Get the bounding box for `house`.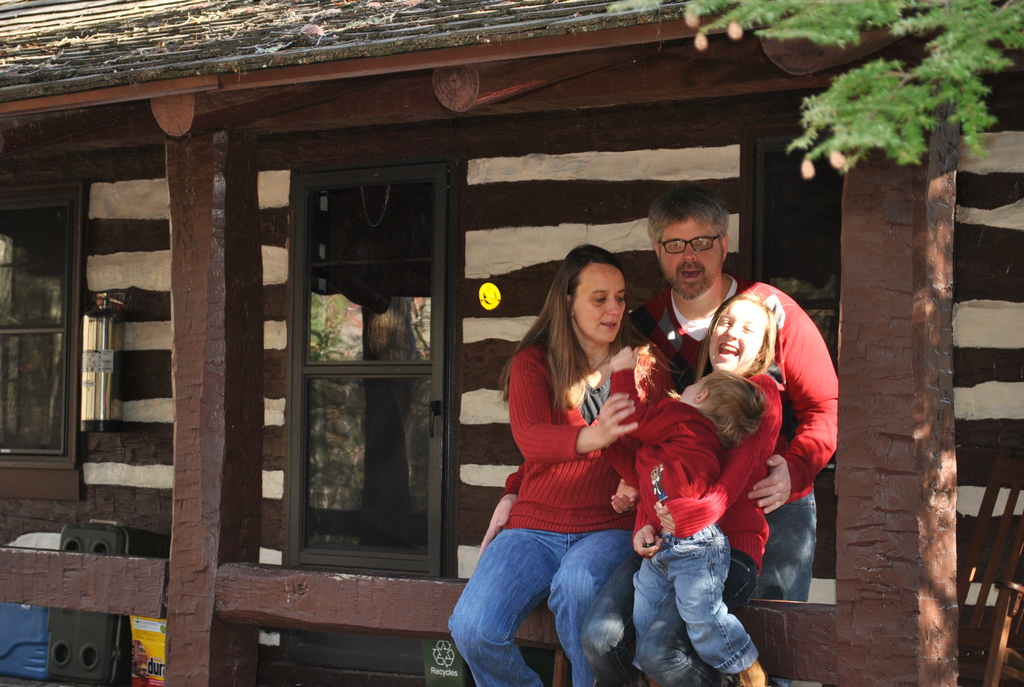
box(0, 0, 1023, 686).
